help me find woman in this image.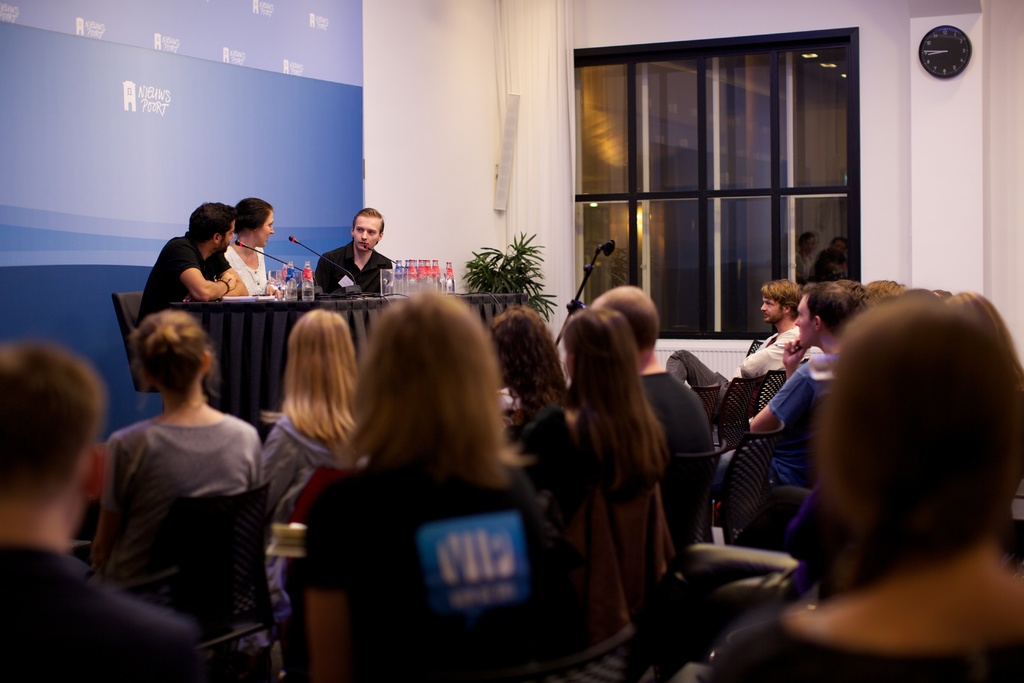
Found it: bbox=(220, 190, 282, 295).
